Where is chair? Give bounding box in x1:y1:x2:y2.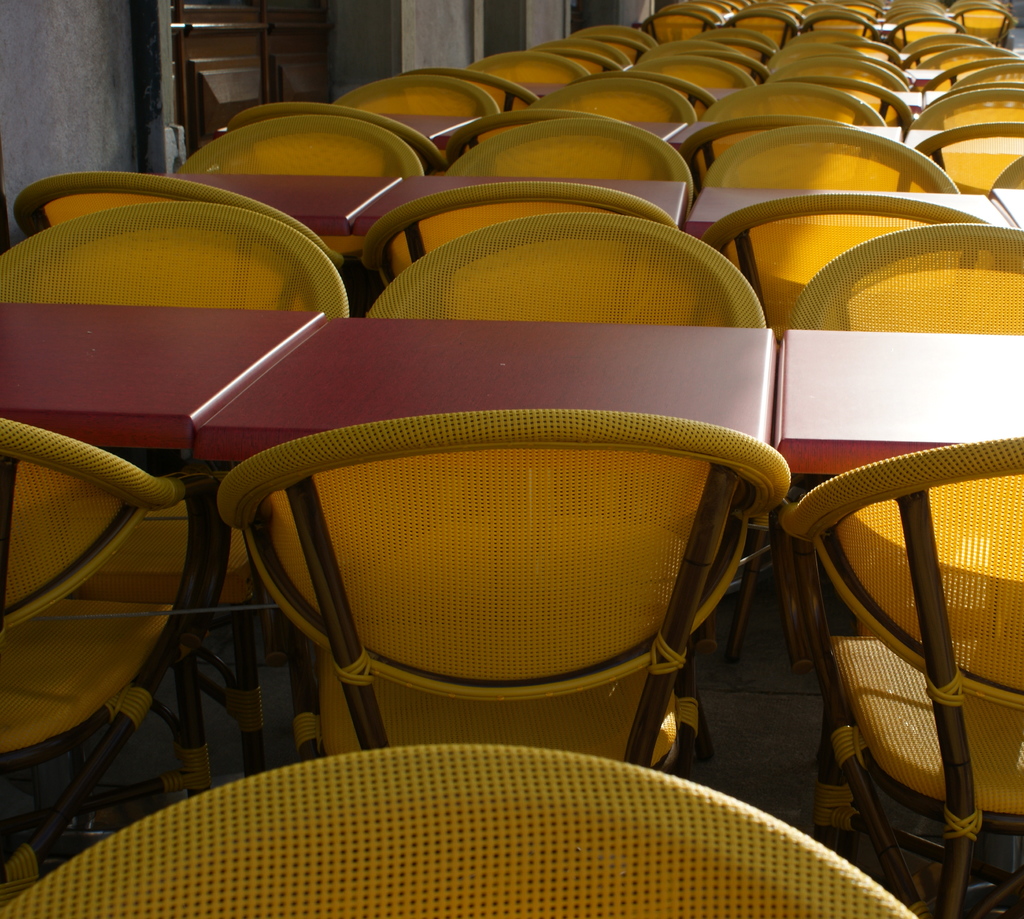
0:207:353:786.
